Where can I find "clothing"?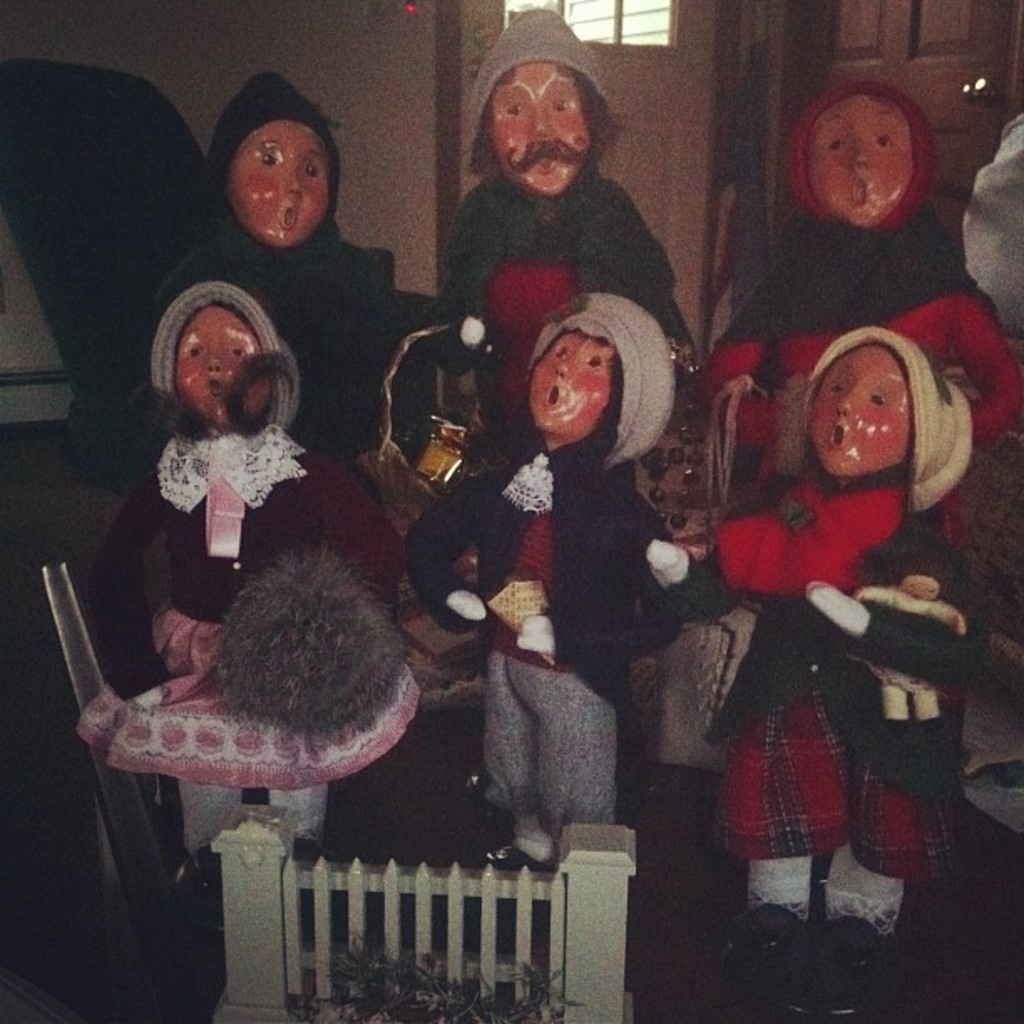
You can find it at [146,72,385,432].
